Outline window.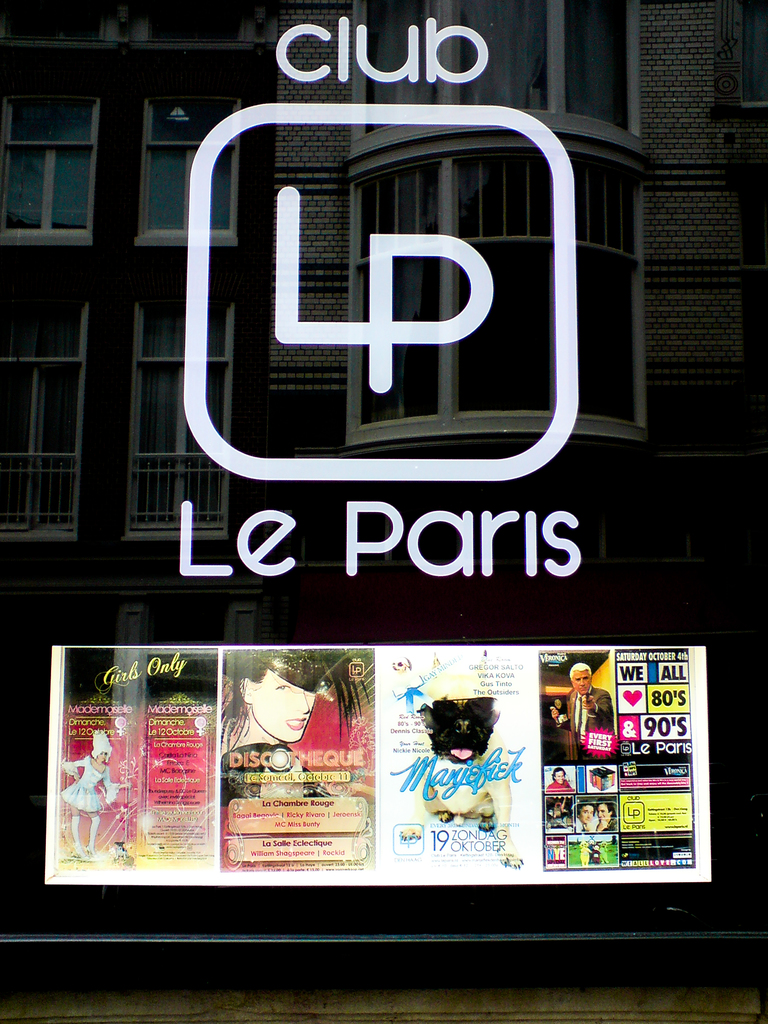
Outline: pyautogui.locateOnScreen(2, 292, 90, 534).
